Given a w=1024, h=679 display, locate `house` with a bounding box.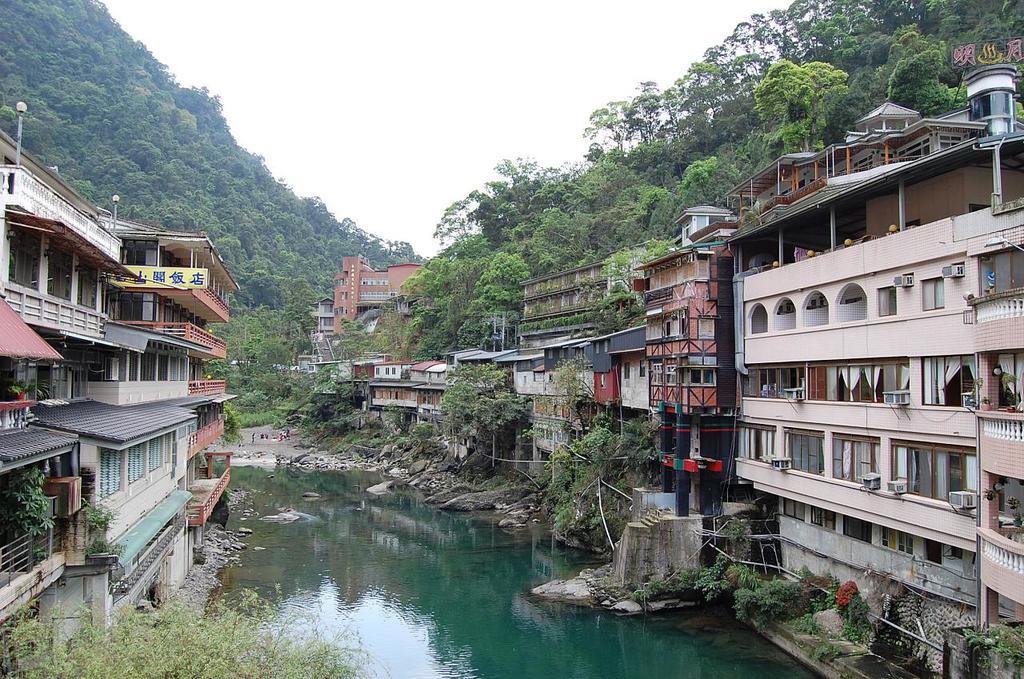
Located: detection(627, 114, 986, 570).
